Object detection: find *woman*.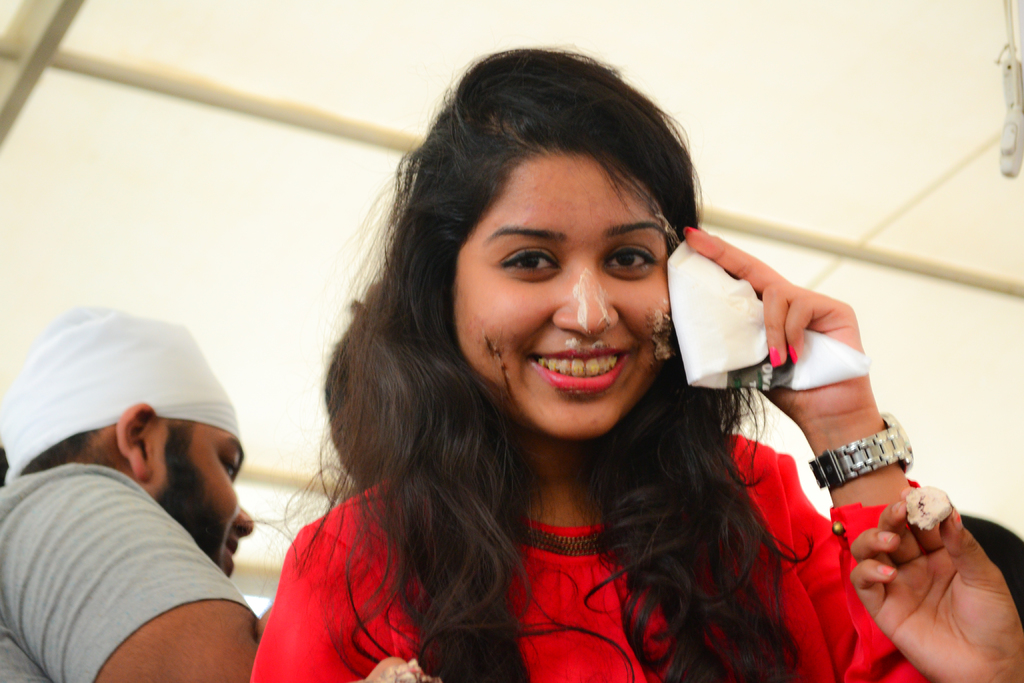
detection(211, 72, 980, 682).
